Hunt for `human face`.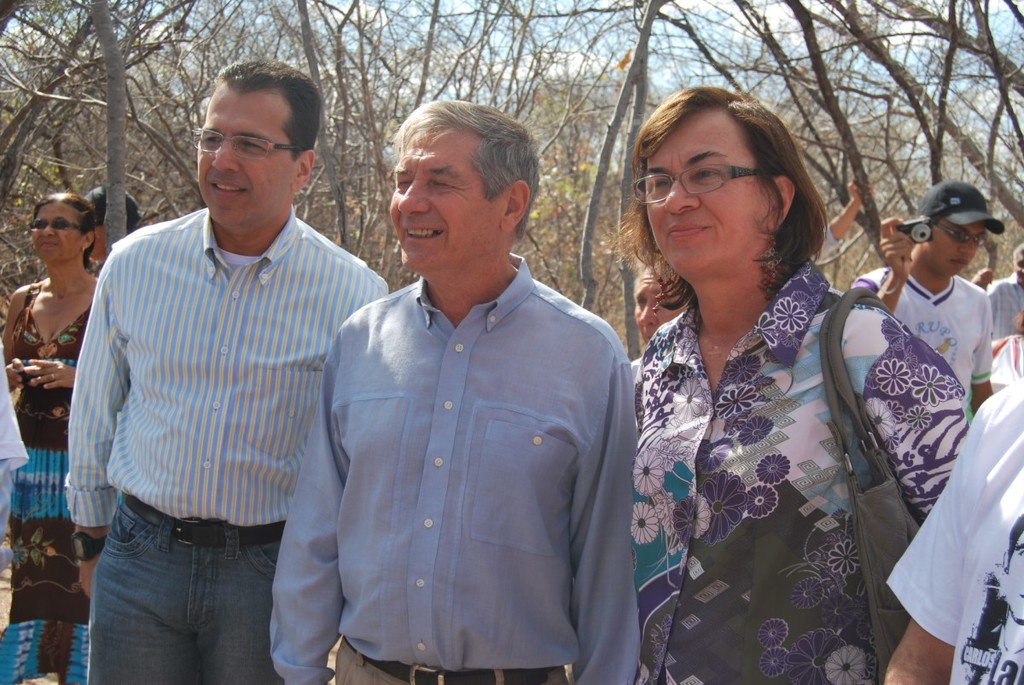
Hunted down at [left=389, top=130, right=499, bottom=269].
